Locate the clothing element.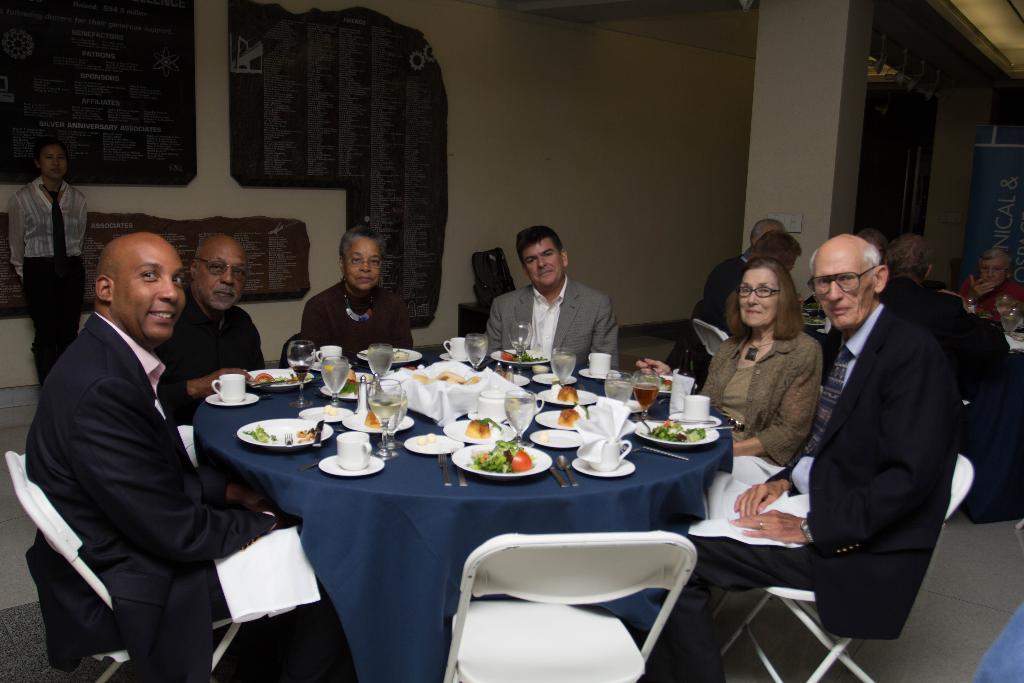
Element bbox: detection(19, 248, 266, 682).
